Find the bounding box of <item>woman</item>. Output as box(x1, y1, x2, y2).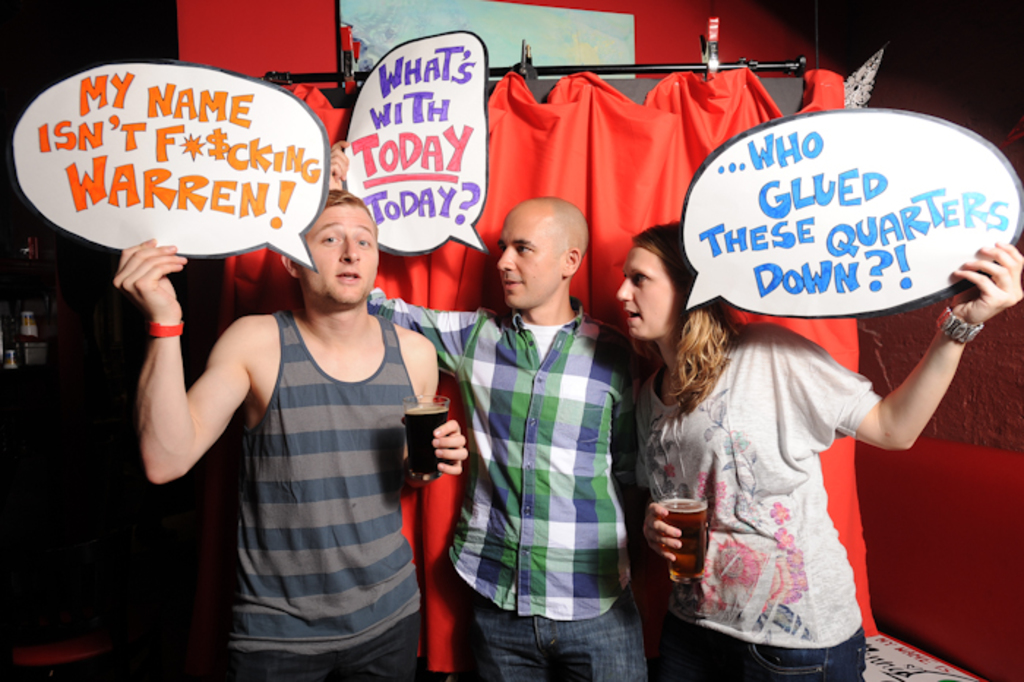
box(619, 221, 1023, 681).
